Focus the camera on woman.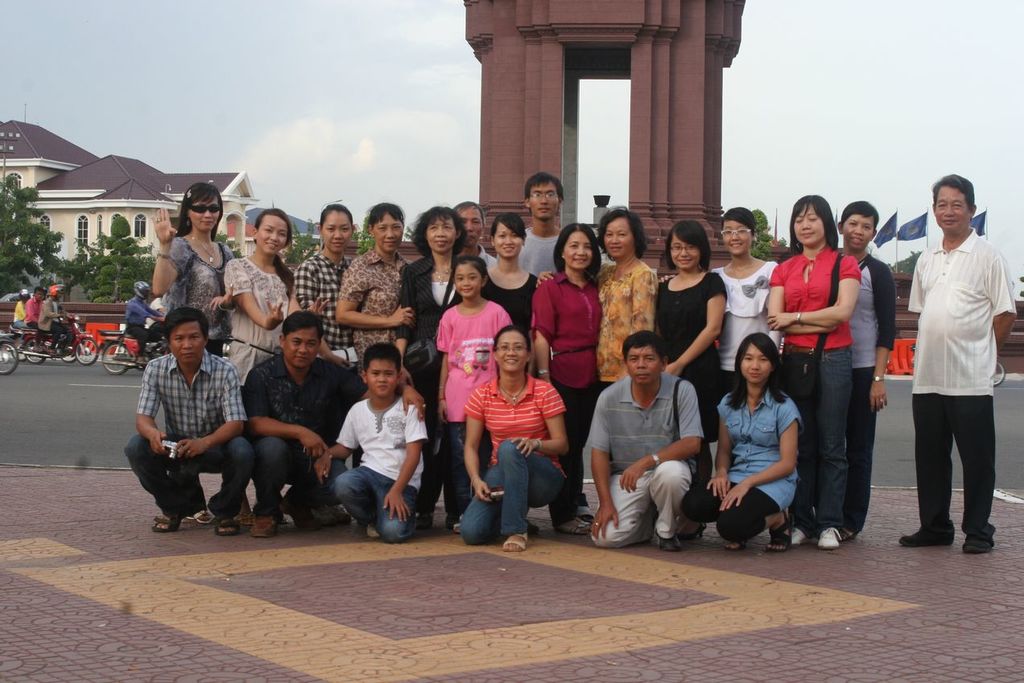
Focus region: box(294, 204, 356, 370).
